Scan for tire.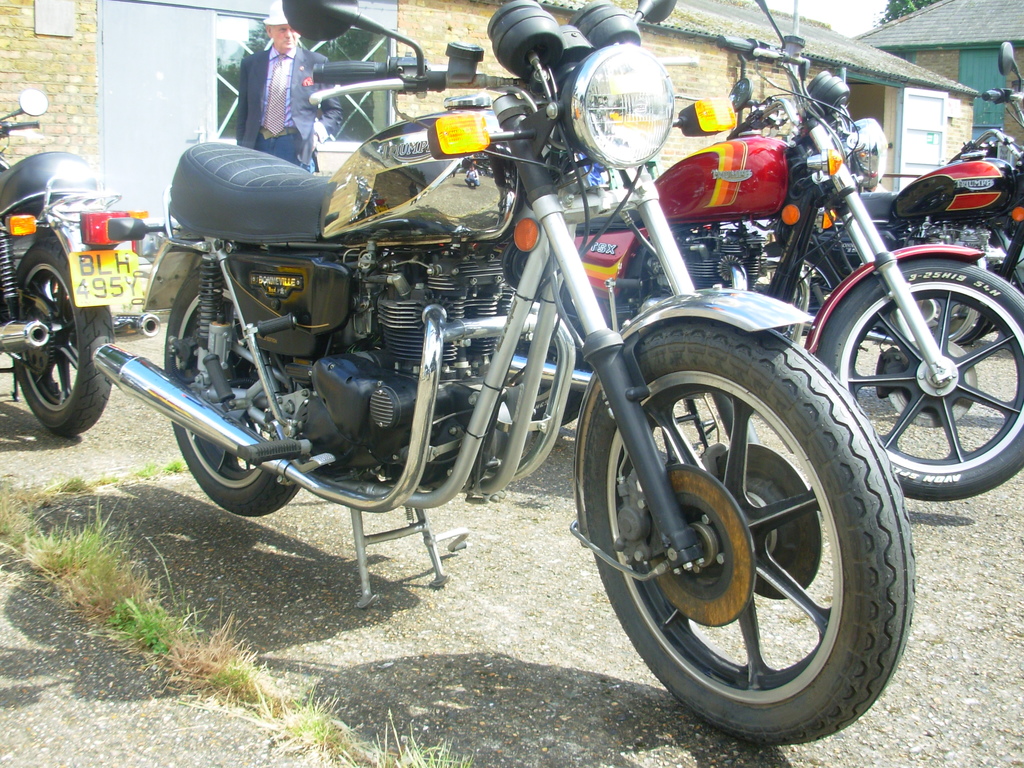
Scan result: 902/249/996/348.
